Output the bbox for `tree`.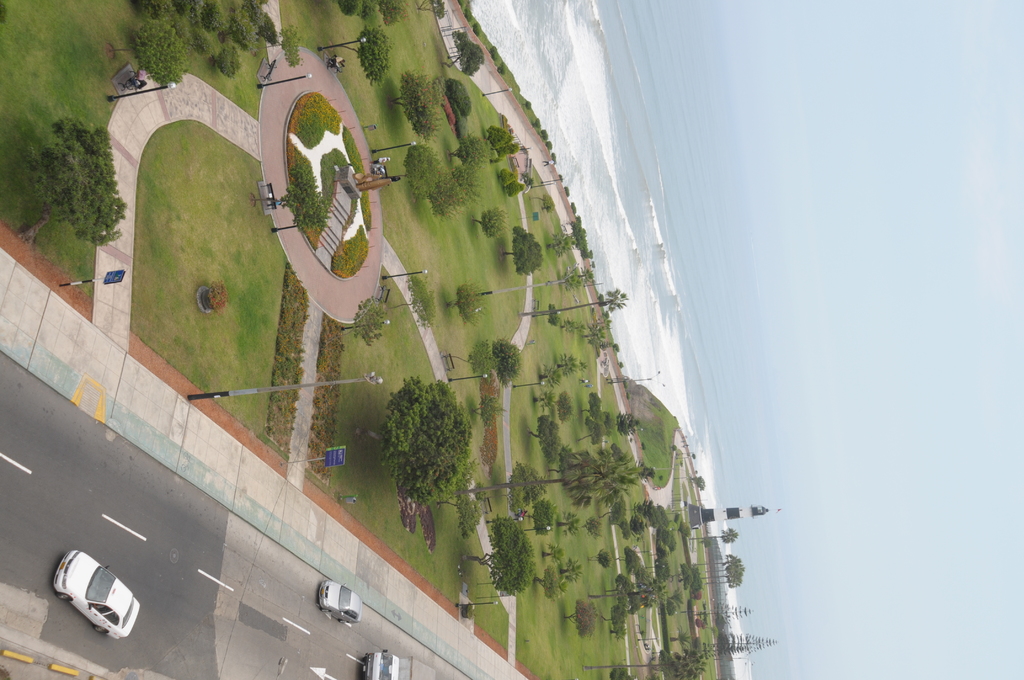
left=564, top=186, right=582, bottom=219.
